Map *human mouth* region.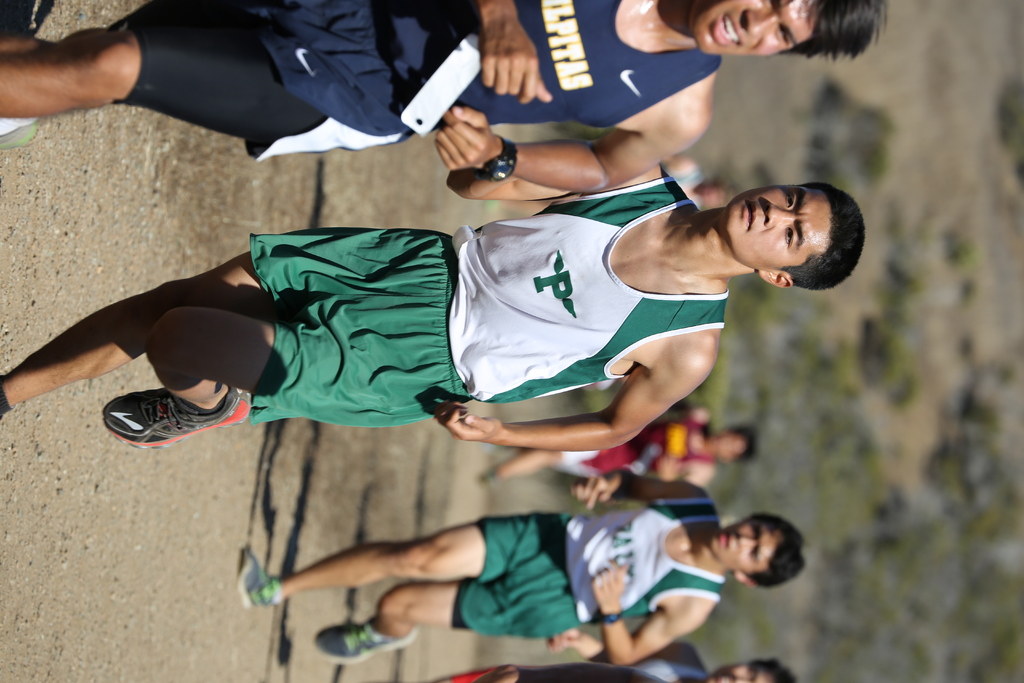
Mapped to (709,15,740,47).
